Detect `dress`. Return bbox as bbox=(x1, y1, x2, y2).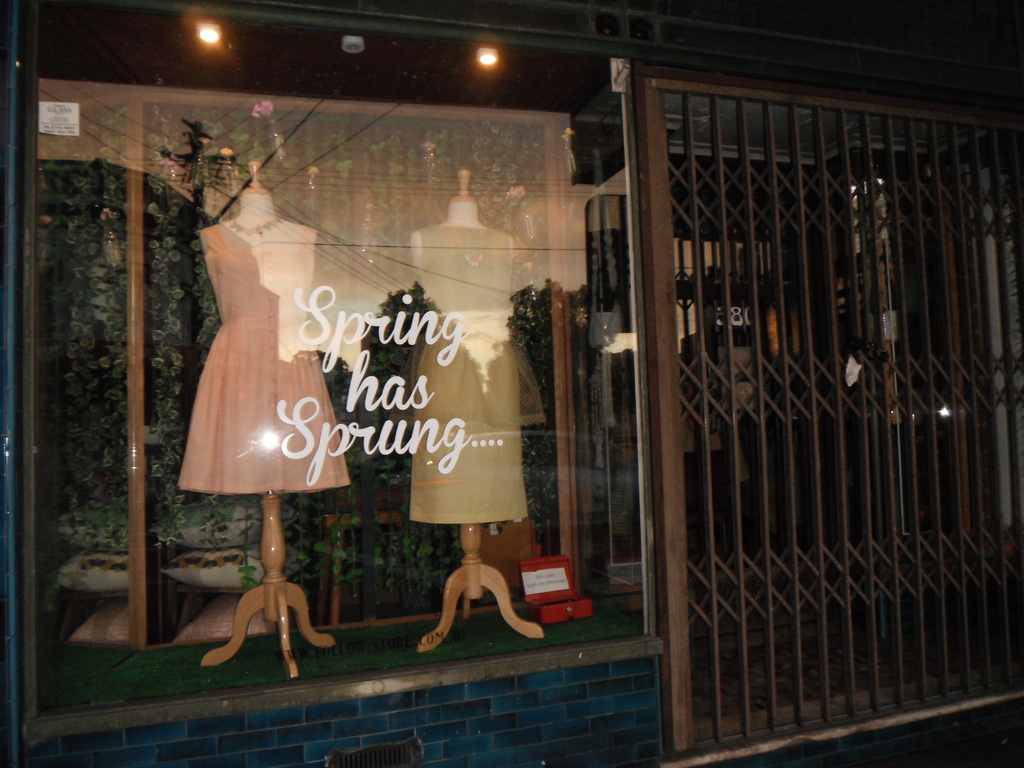
bbox=(408, 226, 530, 524).
